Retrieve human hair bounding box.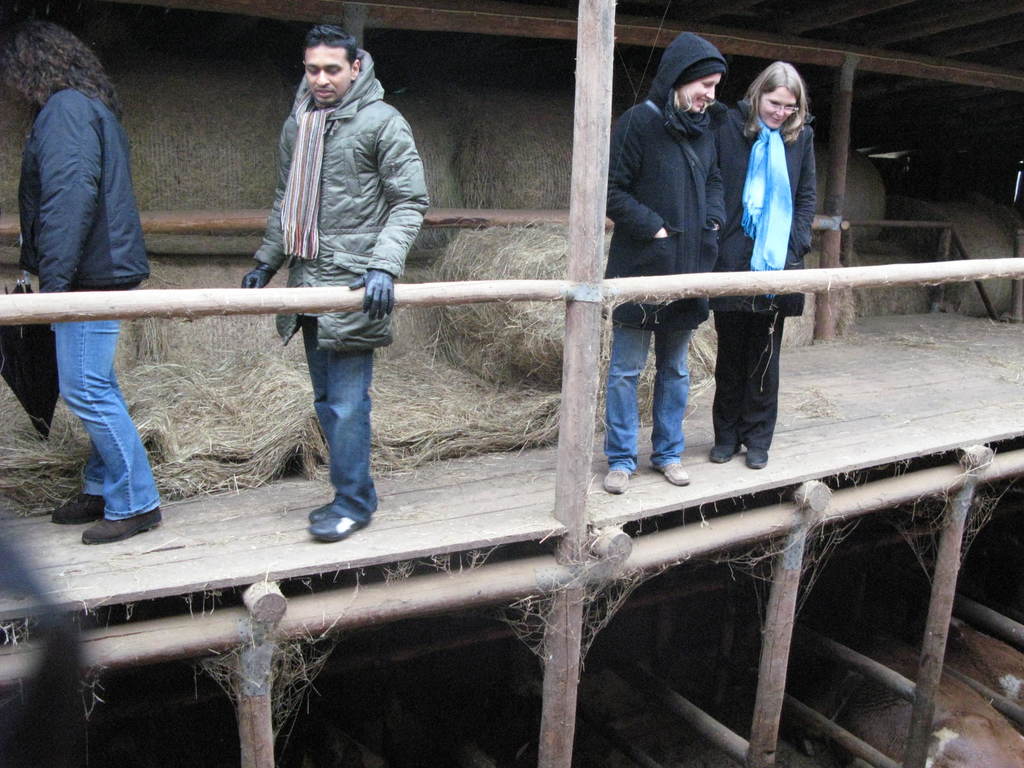
Bounding box: <region>0, 20, 123, 122</region>.
